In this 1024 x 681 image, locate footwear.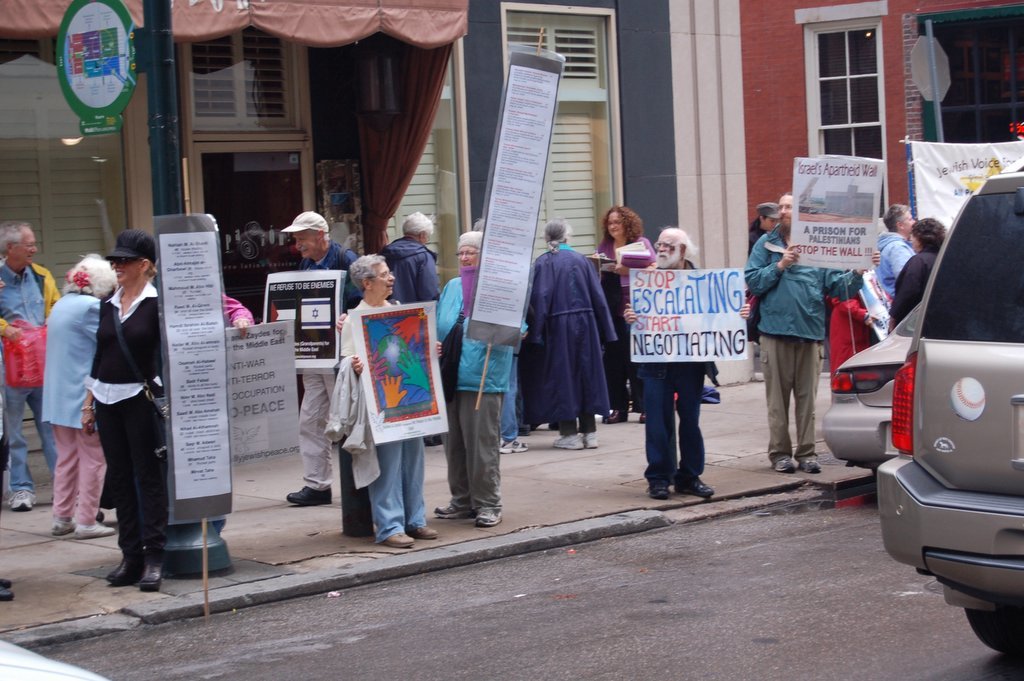
Bounding box: crop(100, 552, 145, 588).
